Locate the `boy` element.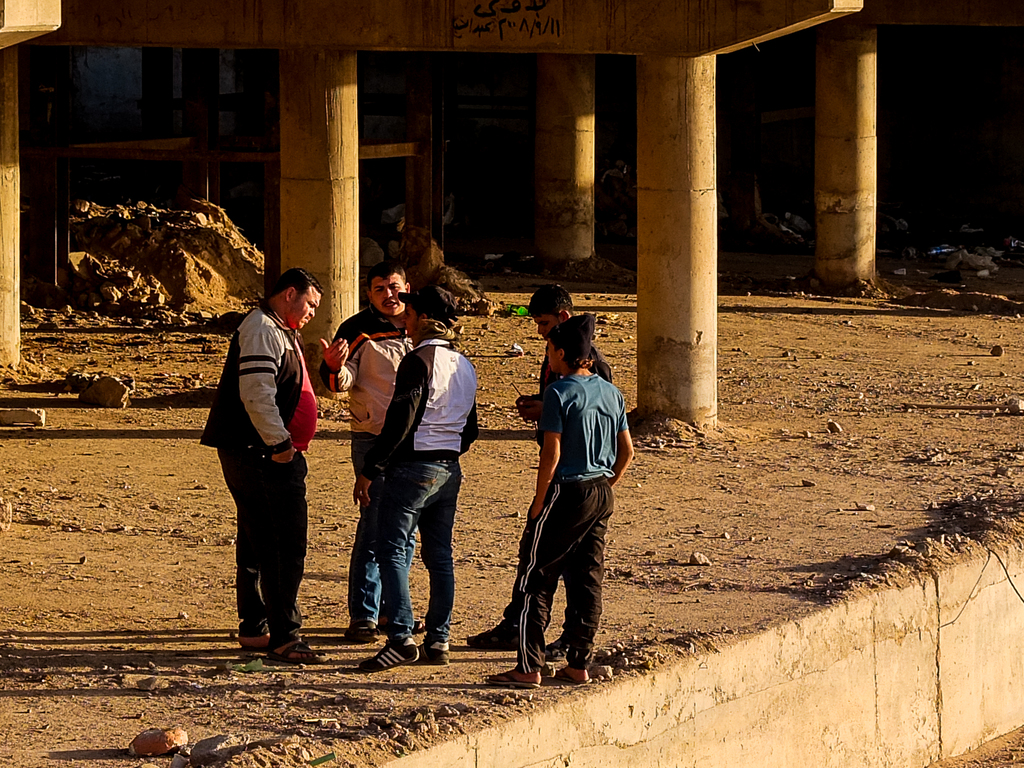
Element bbox: {"x1": 344, "y1": 286, "x2": 483, "y2": 673}.
